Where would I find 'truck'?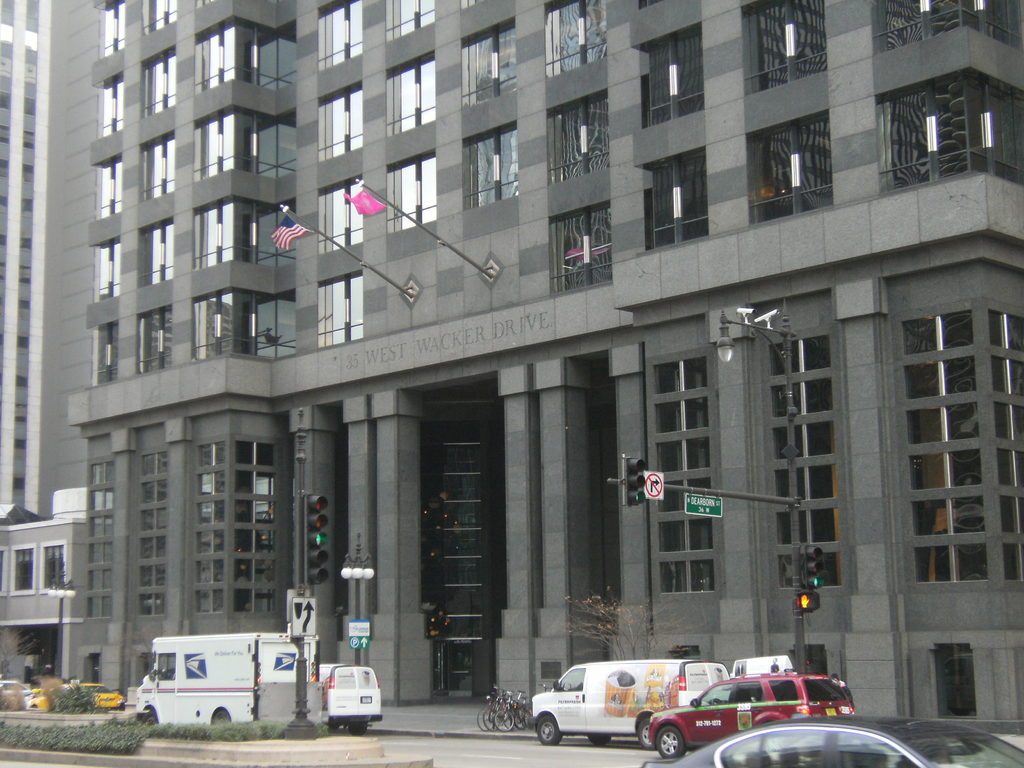
At region(136, 630, 318, 732).
